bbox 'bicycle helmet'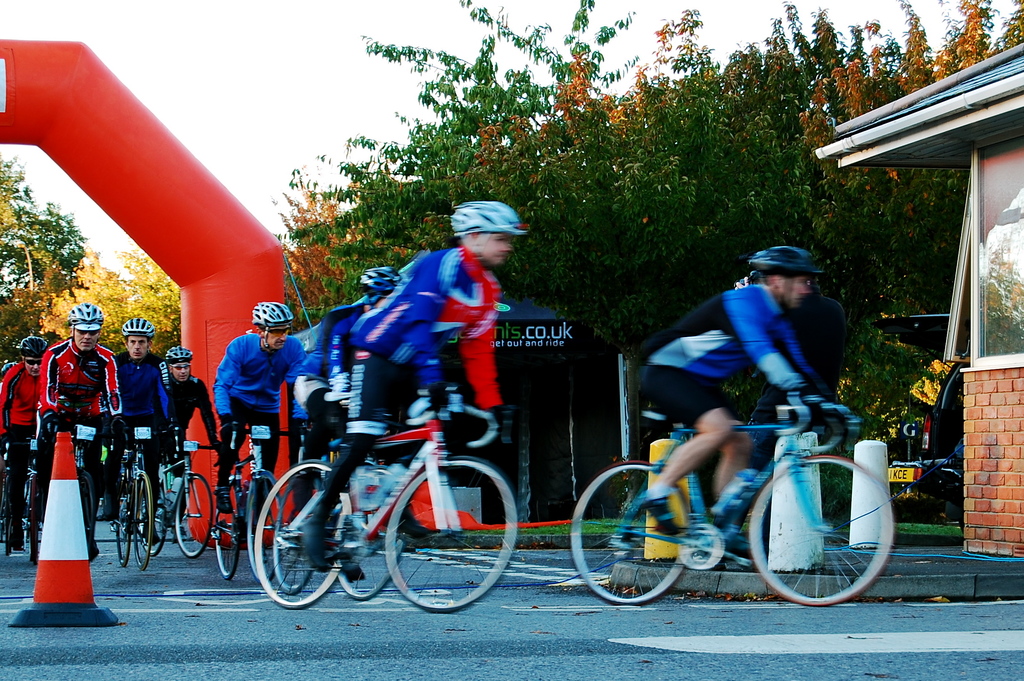
left=13, top=334, right=52, bottom=359
